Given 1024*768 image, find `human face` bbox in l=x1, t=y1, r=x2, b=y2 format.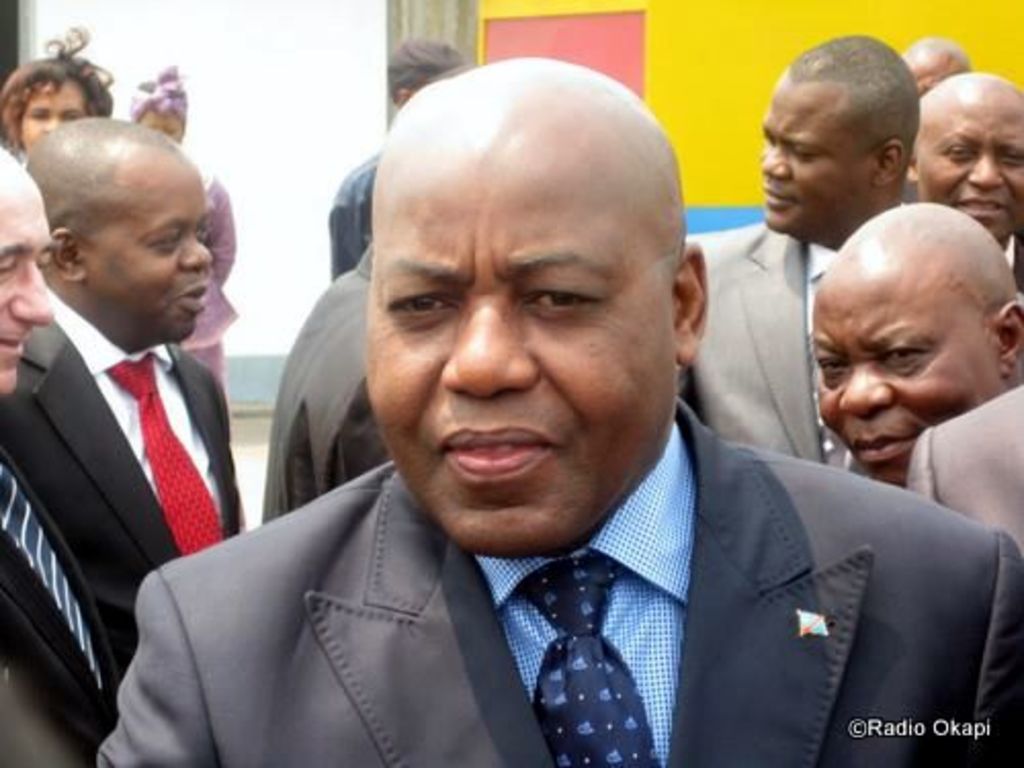
l=758, t=80, r=868, b=233.
